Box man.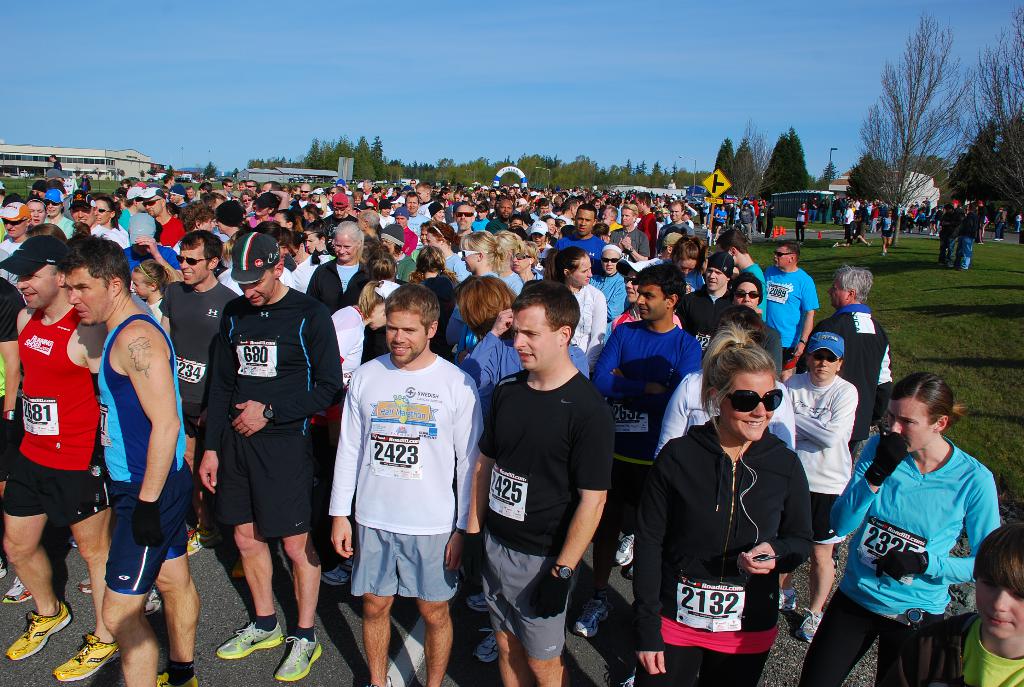
rect(399, 196, 441, 250).
